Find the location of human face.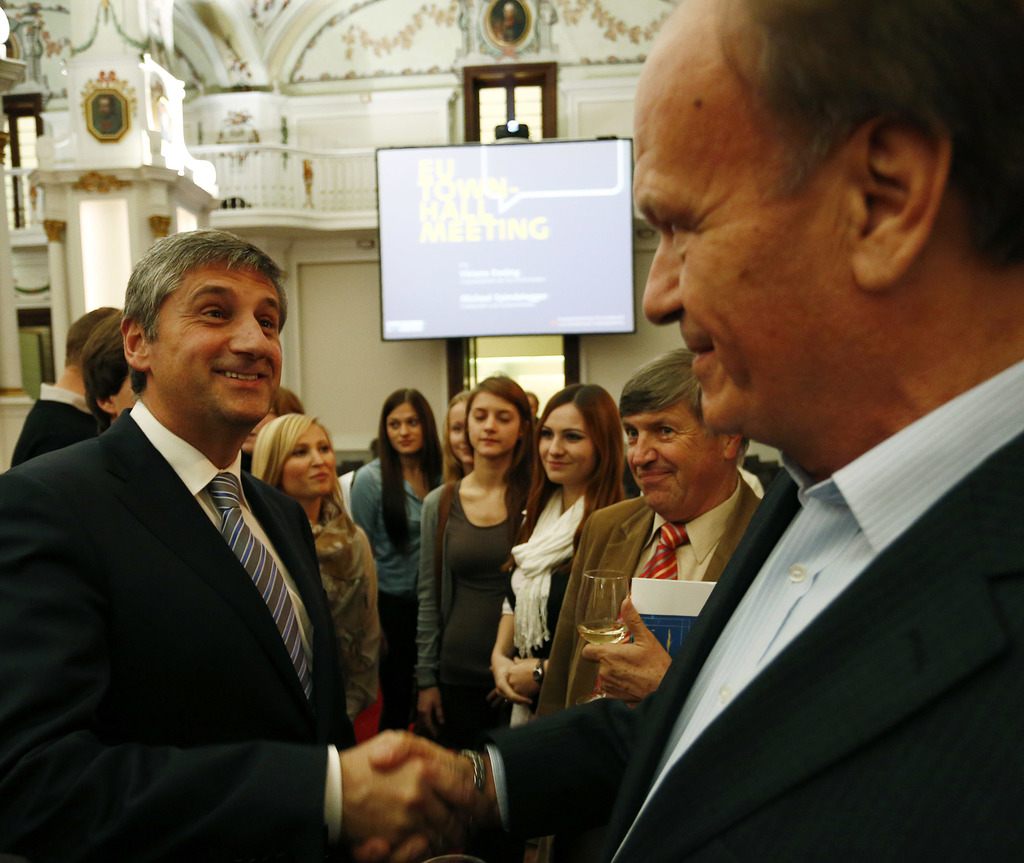
Location: crop(284, 427, 331, 500).
